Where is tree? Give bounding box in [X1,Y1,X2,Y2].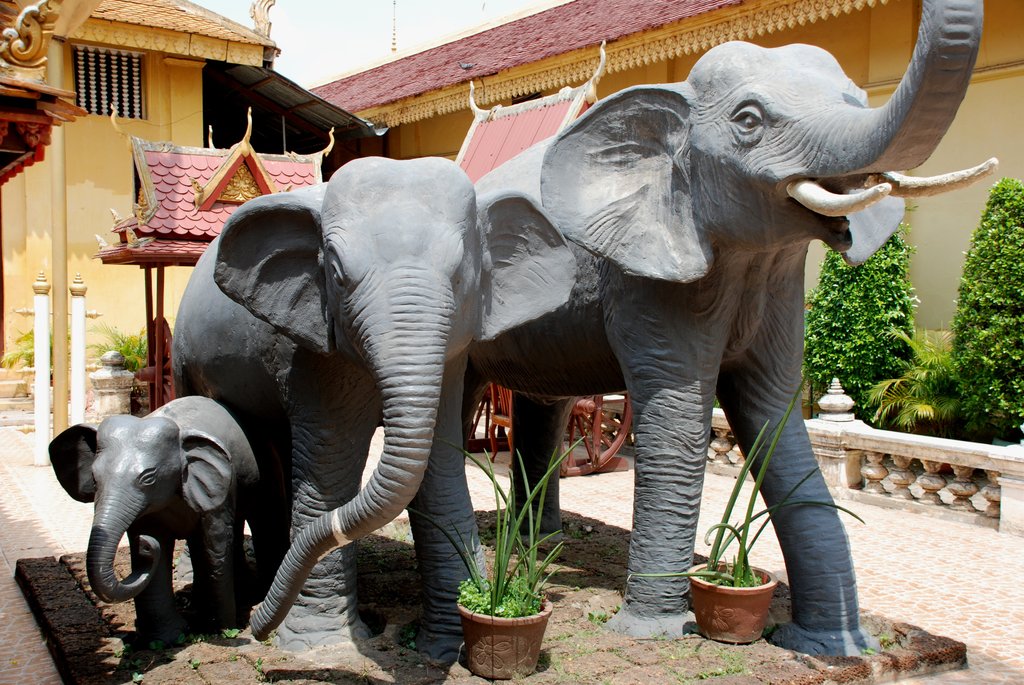
[786,192,916,436].
